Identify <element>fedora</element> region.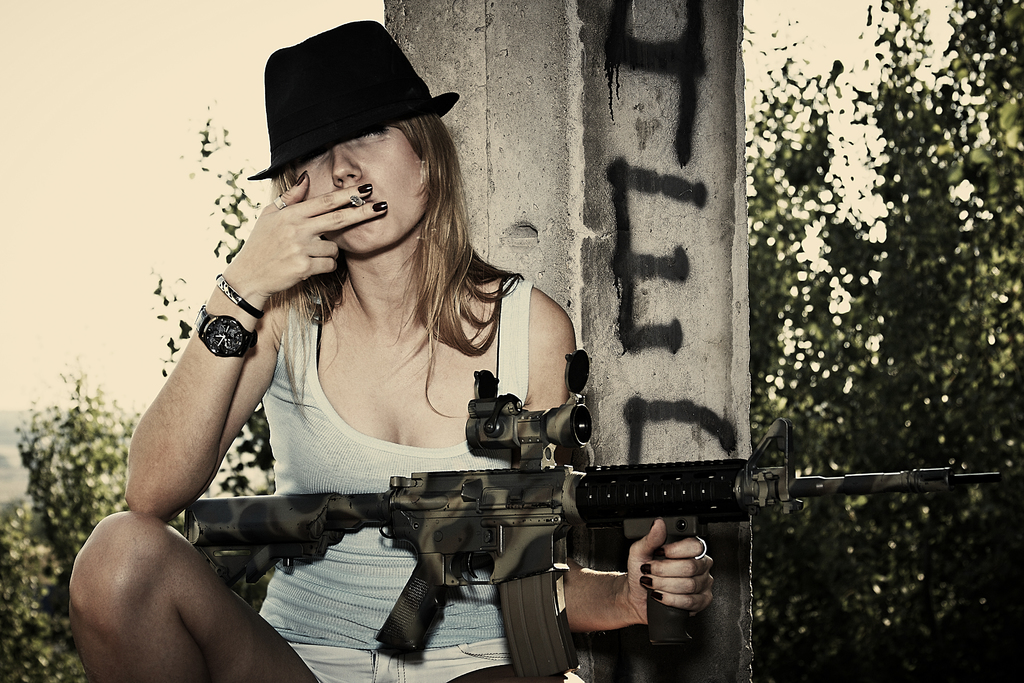
Region: rect(245, 19, 467, 174).
